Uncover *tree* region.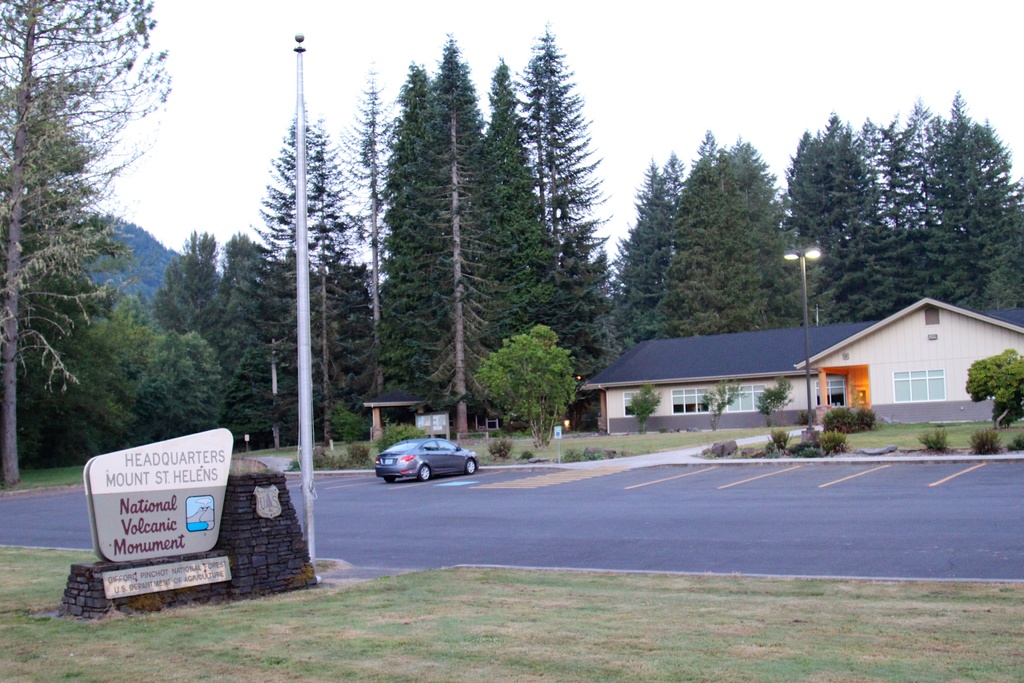
Uncovered: rect(780, 82, 1023, 337).
